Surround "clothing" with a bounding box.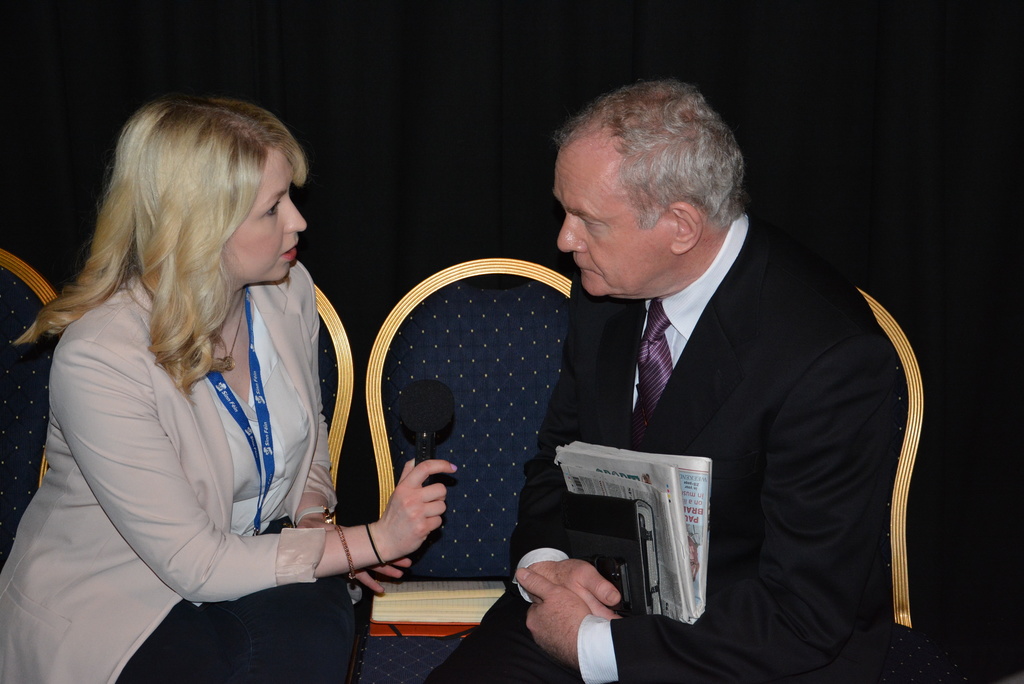
[x1=28, y1=176, x2=378, y2=655].
